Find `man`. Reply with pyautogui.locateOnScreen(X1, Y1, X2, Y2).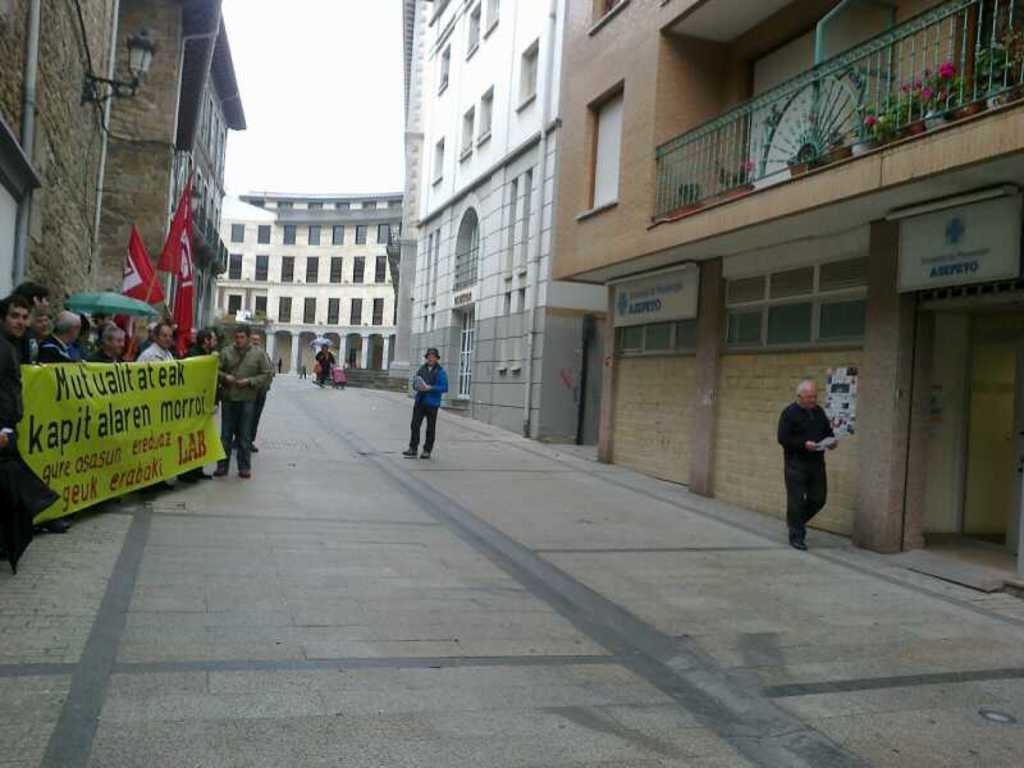
pyautogui.locateOnScreen(401, 351, 445, 456).
